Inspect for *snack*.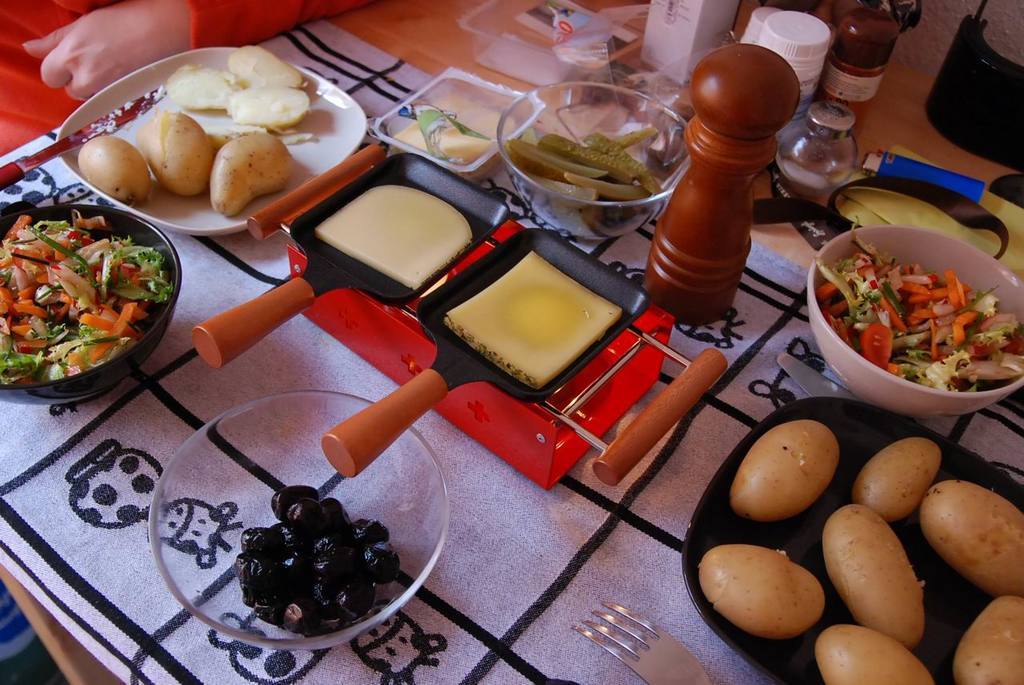
Inspection: Rect(504, 128, 665, 202).
